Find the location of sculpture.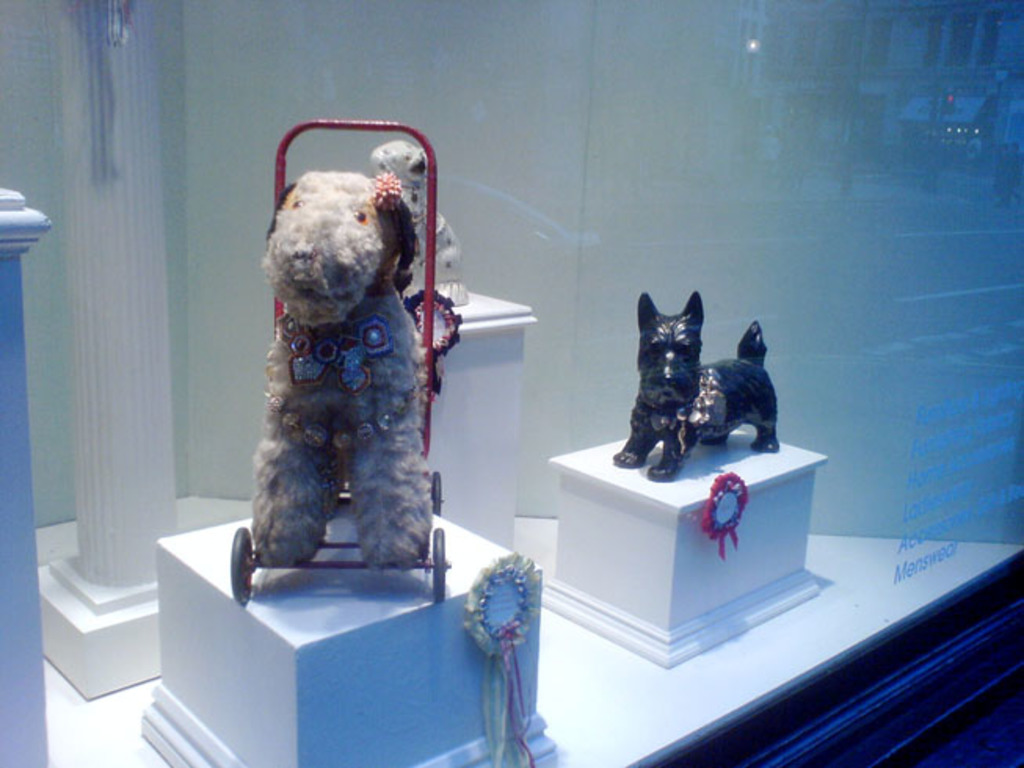
Location: rect(361, 136, 461, 298).
